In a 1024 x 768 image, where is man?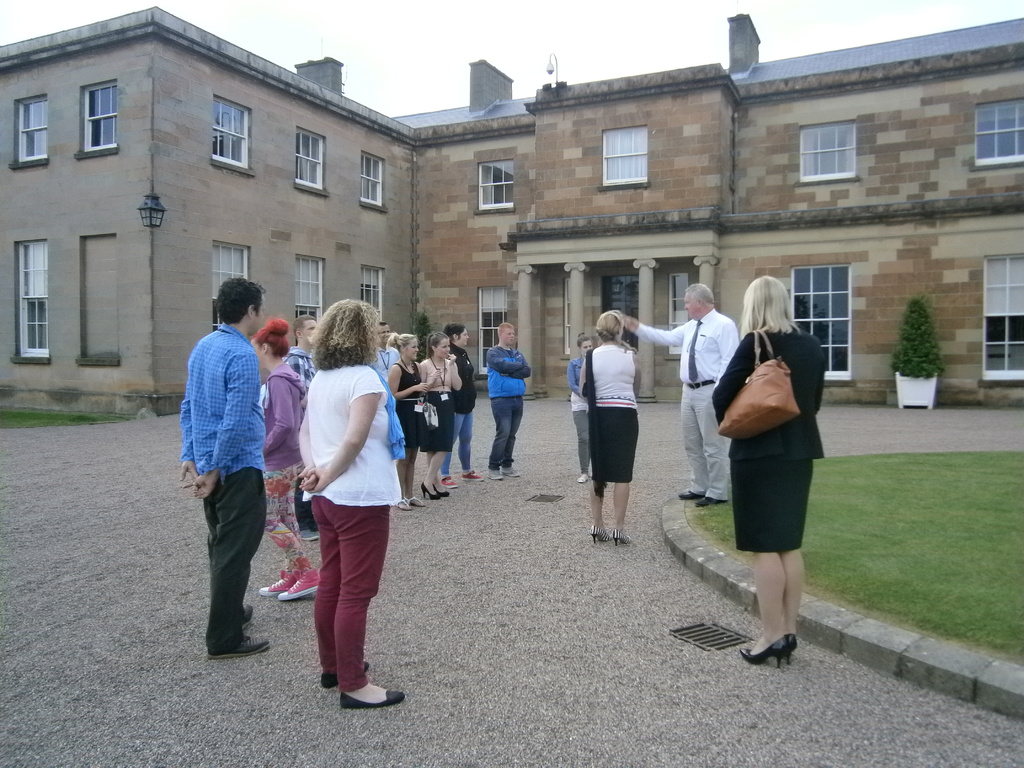
612, 282, 735, 506.
